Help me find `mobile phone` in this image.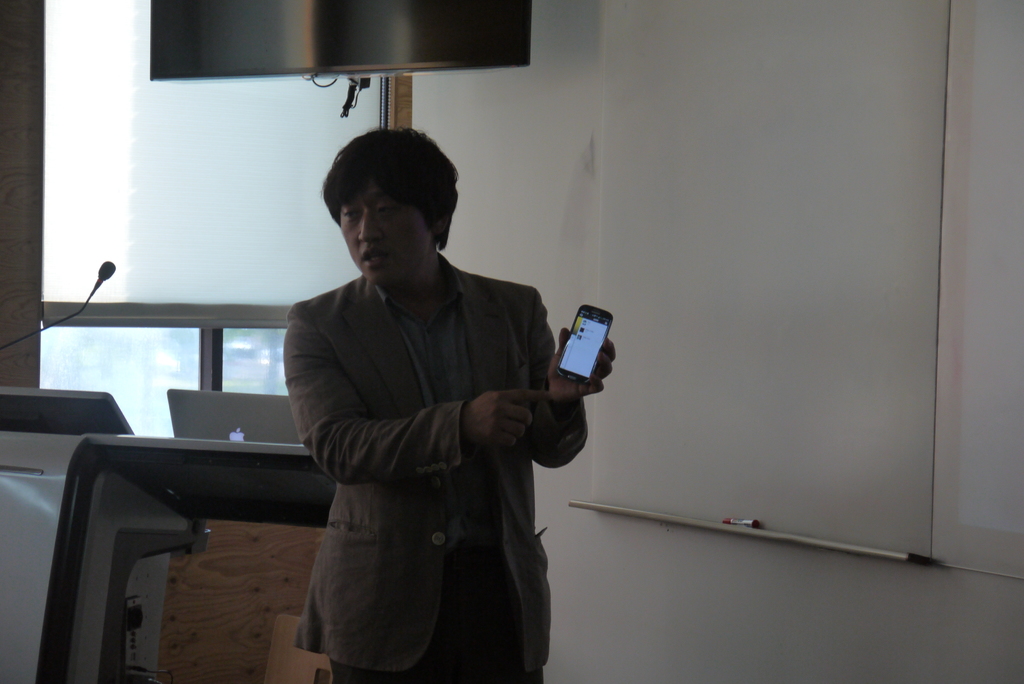
Found it: box(547, 305, 625, 401).
